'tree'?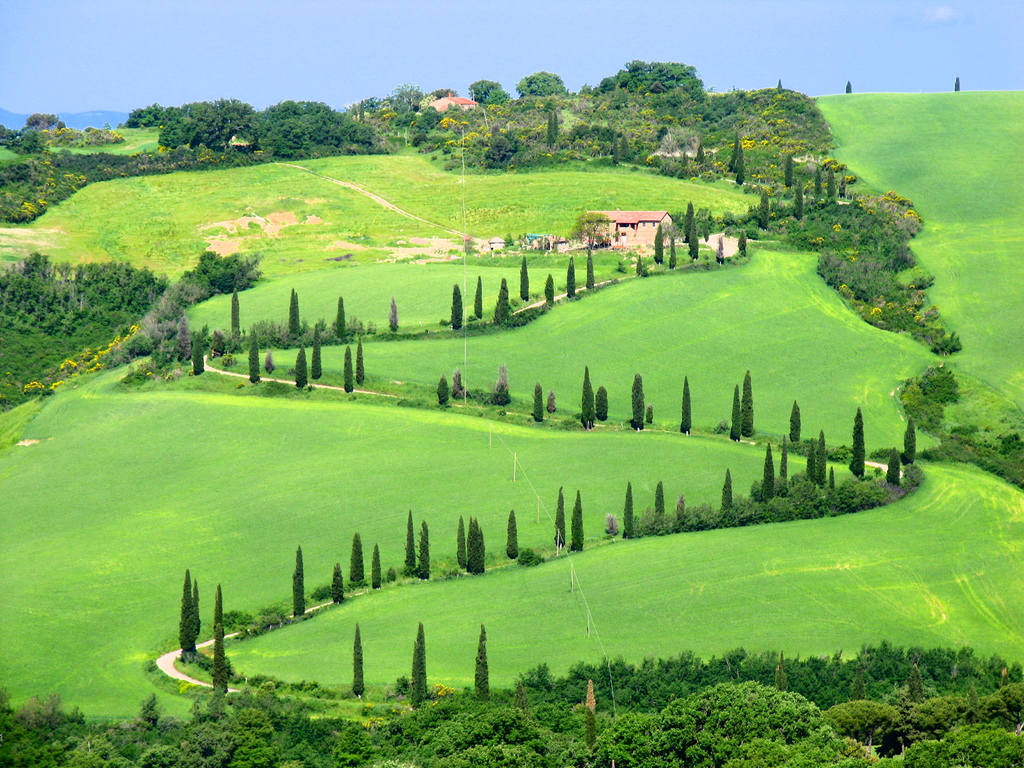
<bbox>742, 372, 755, 437</bbox>
